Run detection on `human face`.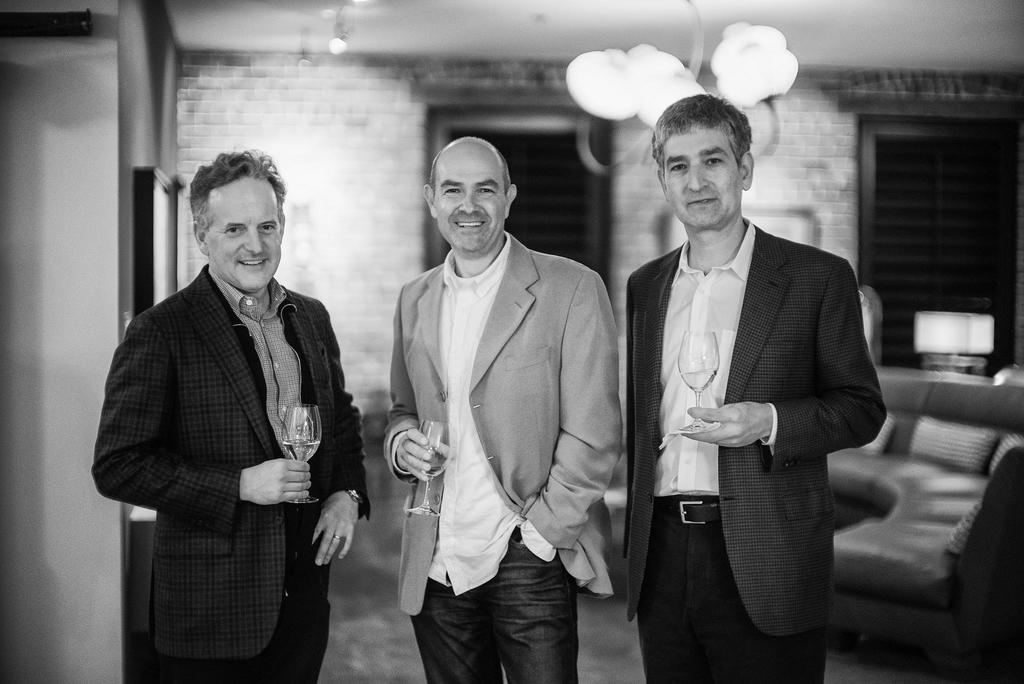
Result: detection(435, 154, 505, 251).
